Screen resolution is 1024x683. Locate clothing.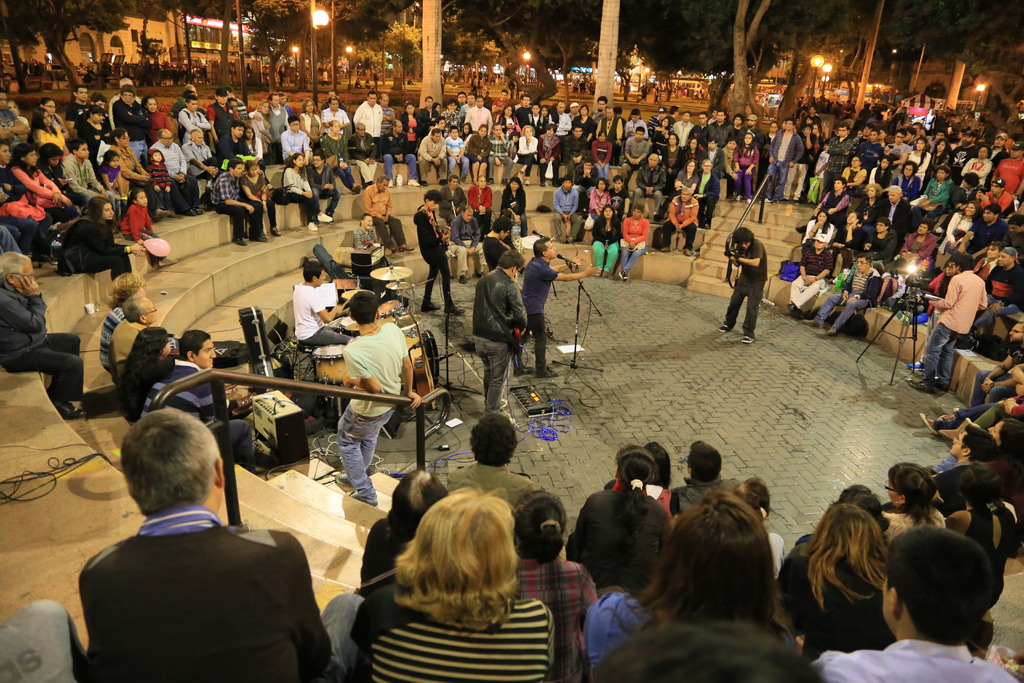
rect(557, 129, 593, 180).
